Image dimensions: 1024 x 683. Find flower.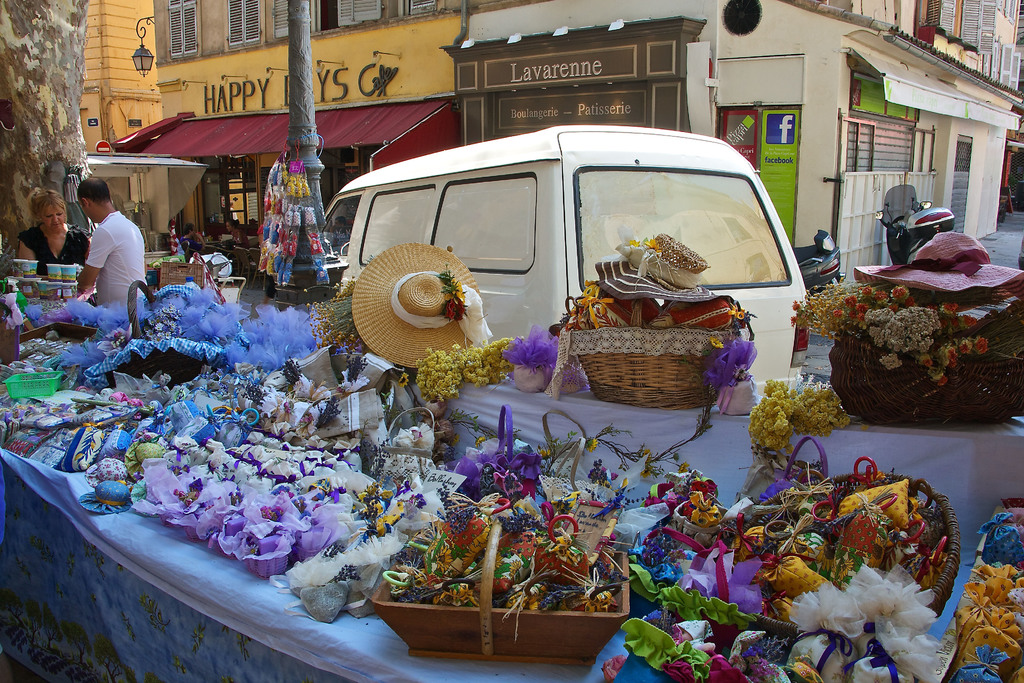
crop(705, 333, 724, 350).
